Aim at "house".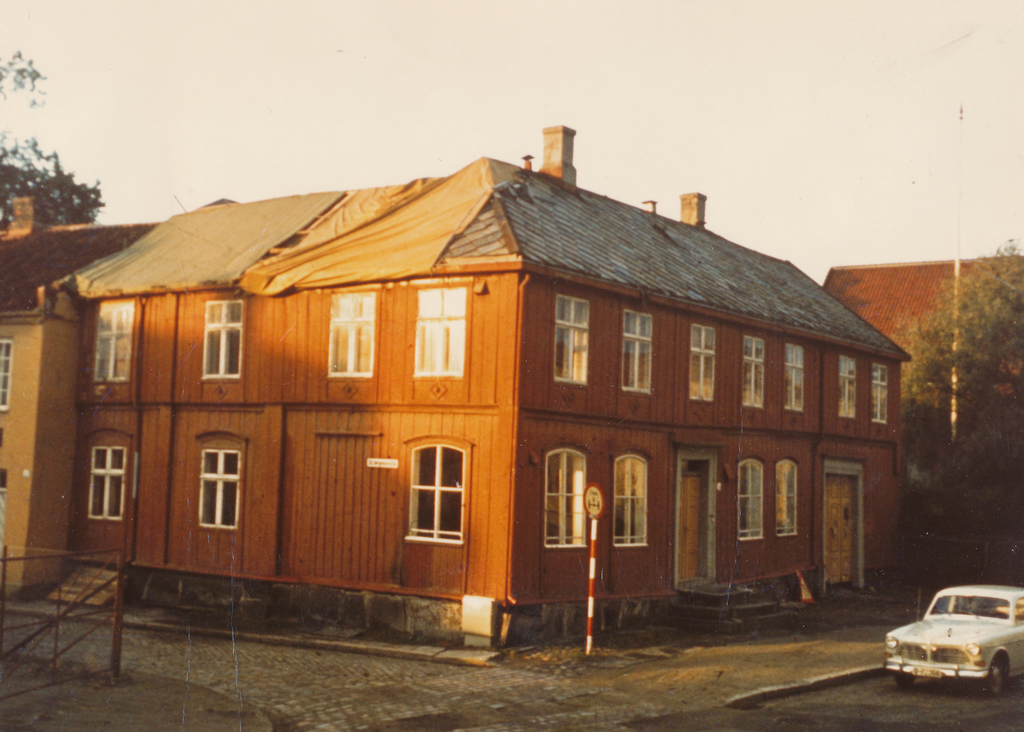
Aimed at detection(0, 194, 156, 598).
